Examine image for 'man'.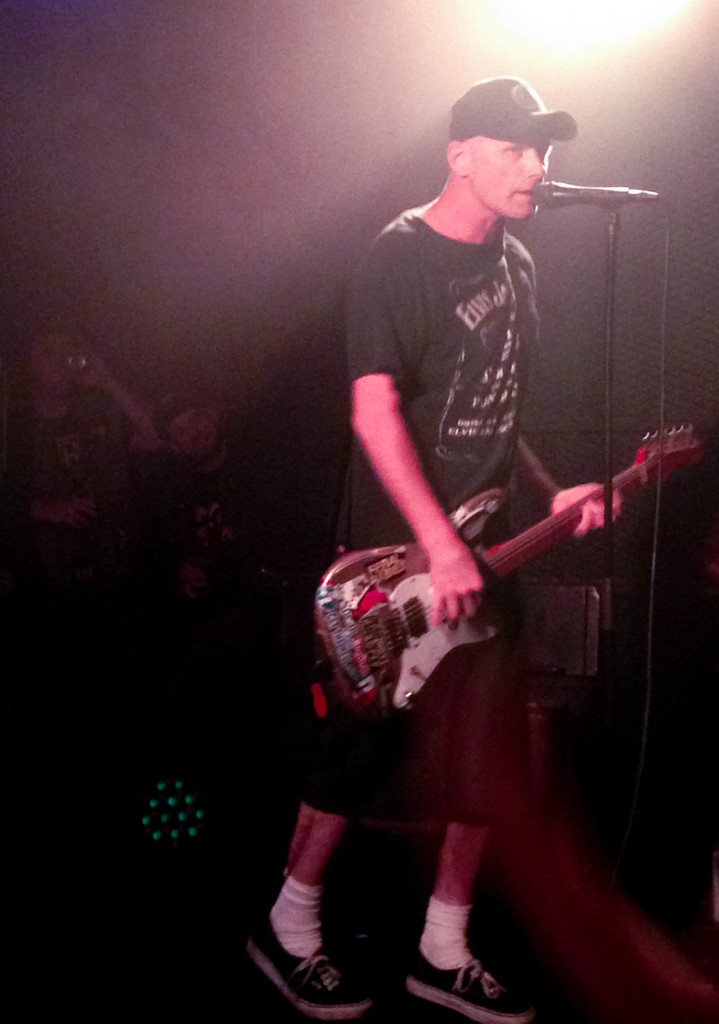
Examination result: 314 45 683 872.
